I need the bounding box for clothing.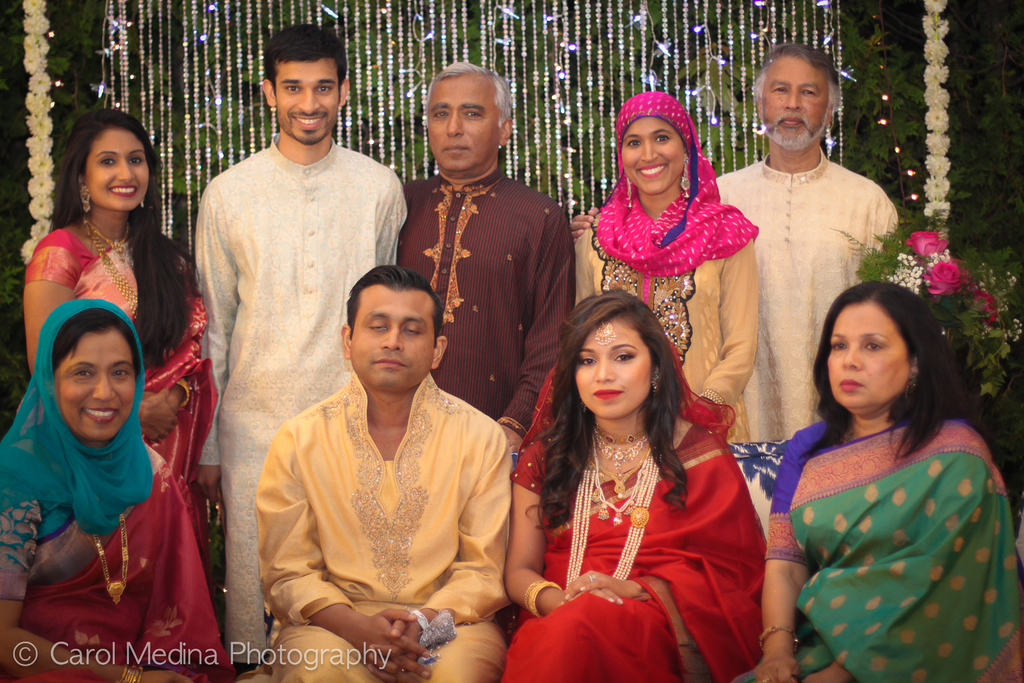
Here it is: l=246, t=370, r=510, b=682.
